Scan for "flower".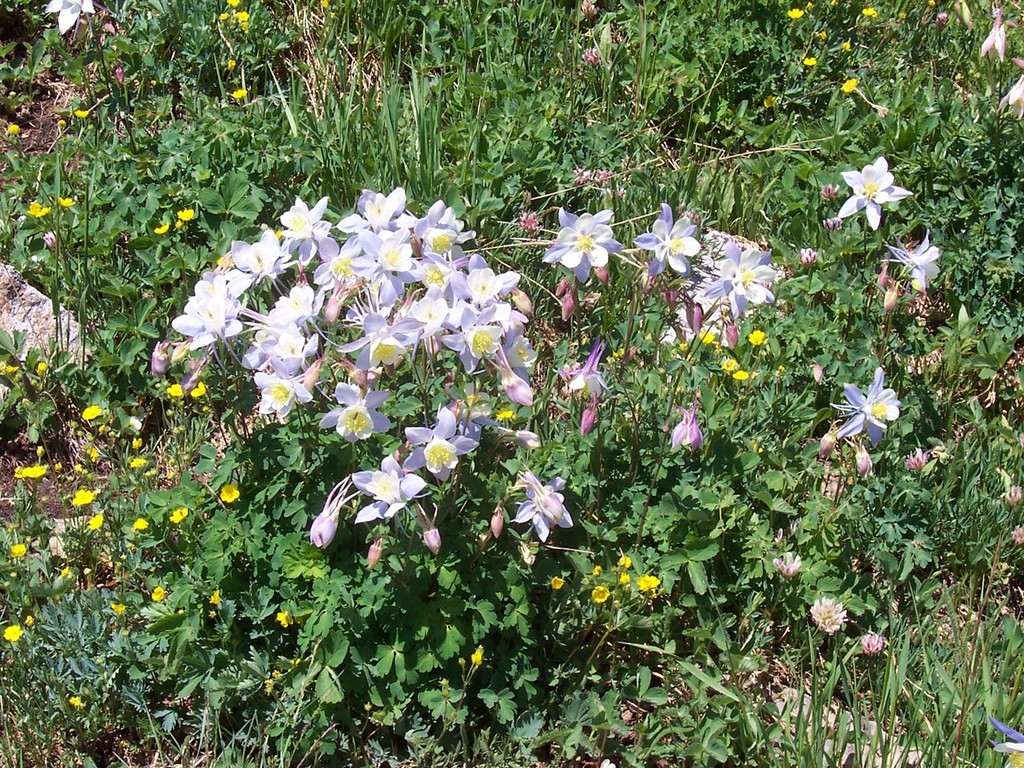
Scan result: select_region(147, 584, 168, 604).
